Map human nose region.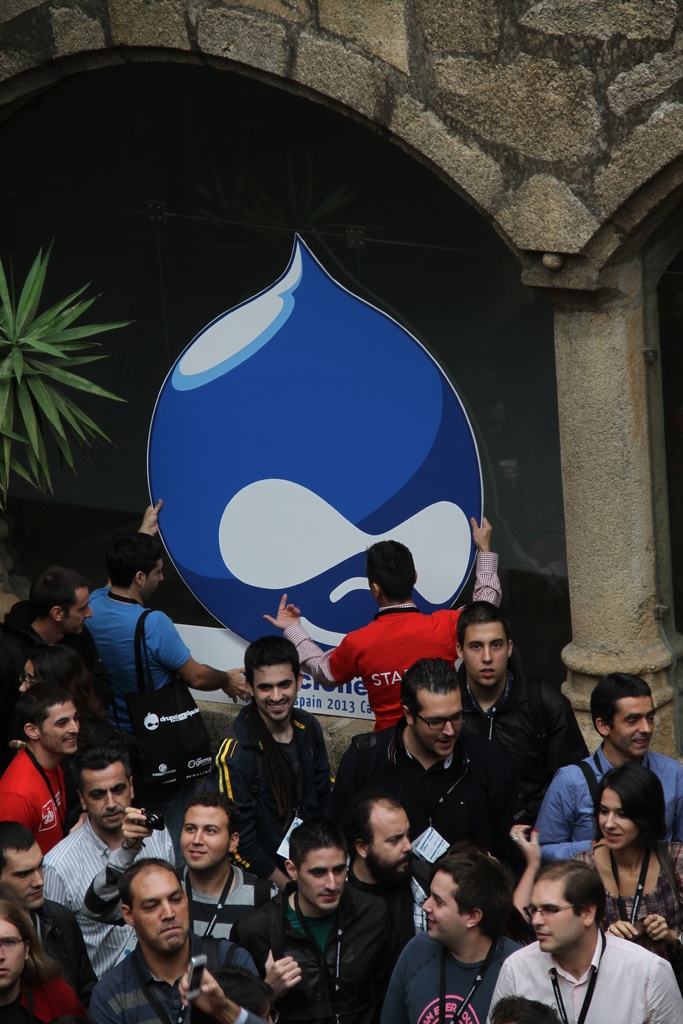
Mapped to select_region(532, 910, 542, 924).
